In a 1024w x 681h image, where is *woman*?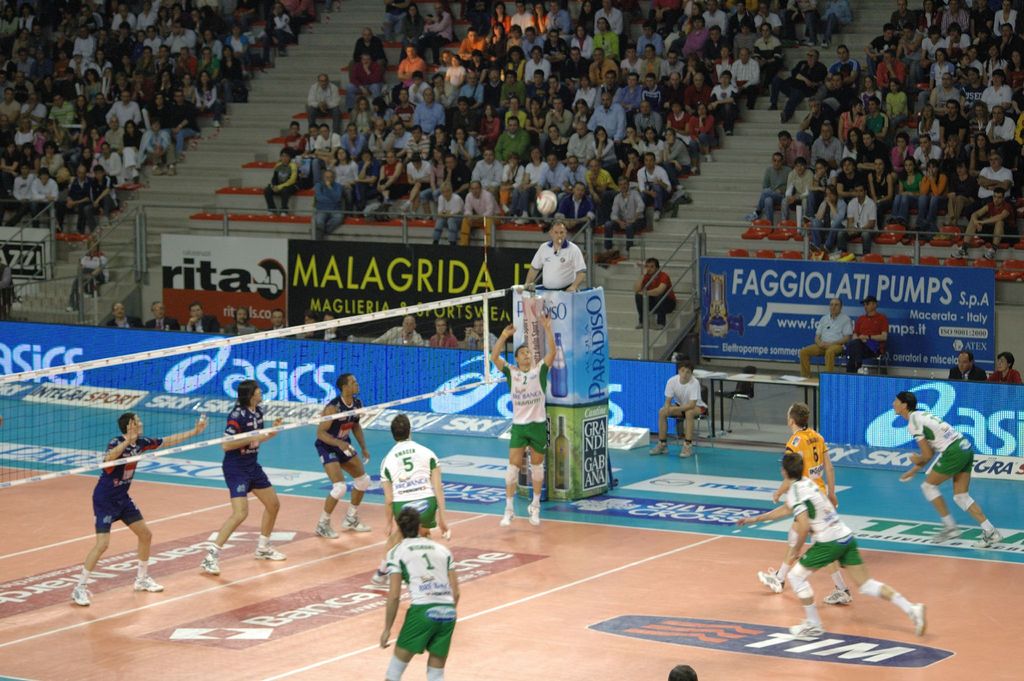
376 150 408 206.
